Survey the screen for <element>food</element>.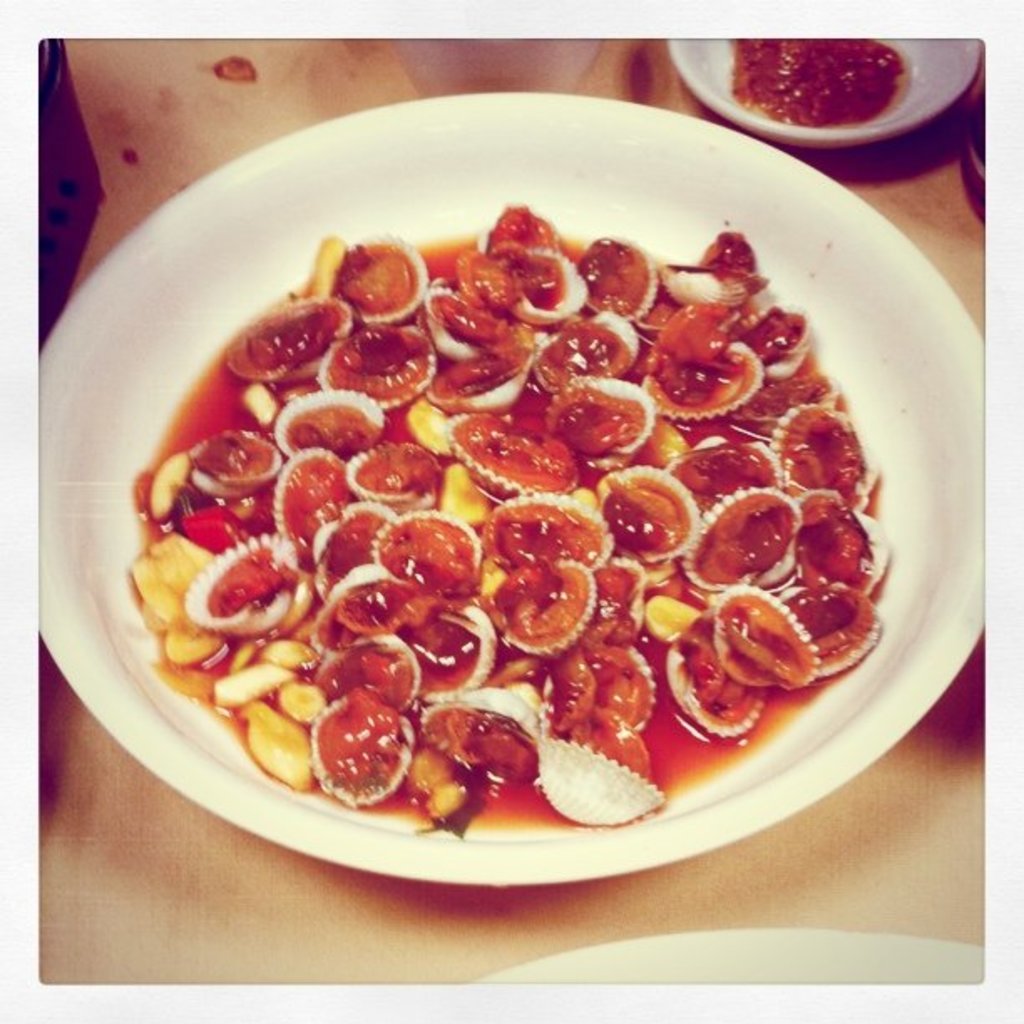
Survey found: pyautogui.locateOnScreen(724, 33, 914, 127).
